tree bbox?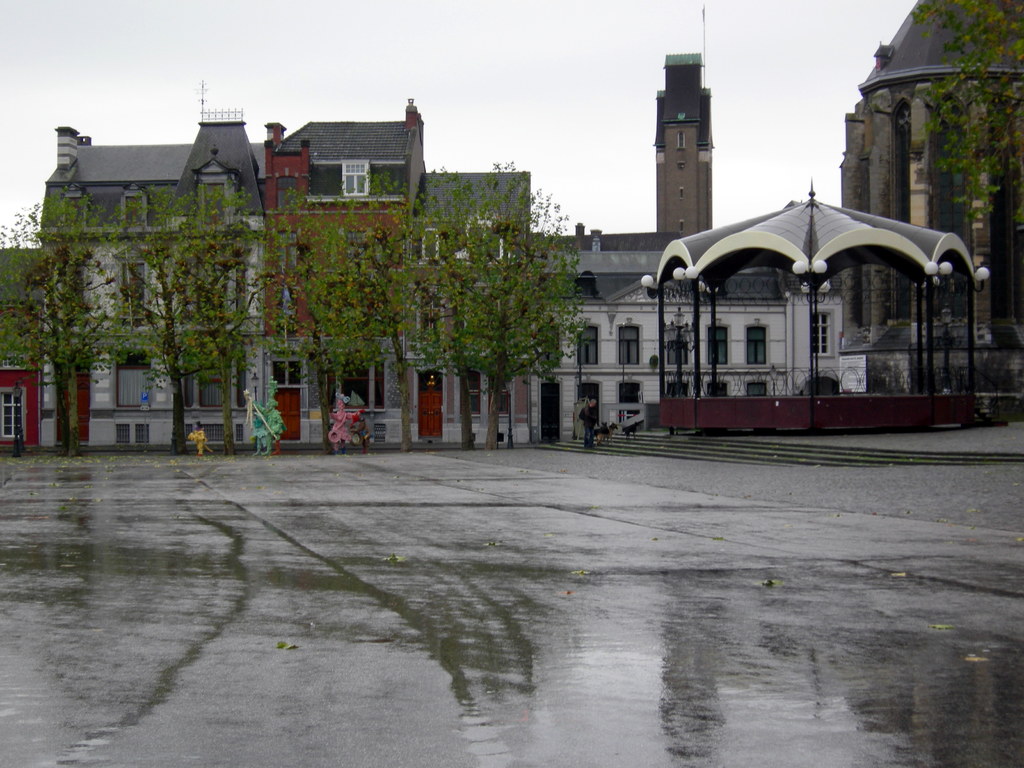
bbox=[0, 186, 138, 458]
